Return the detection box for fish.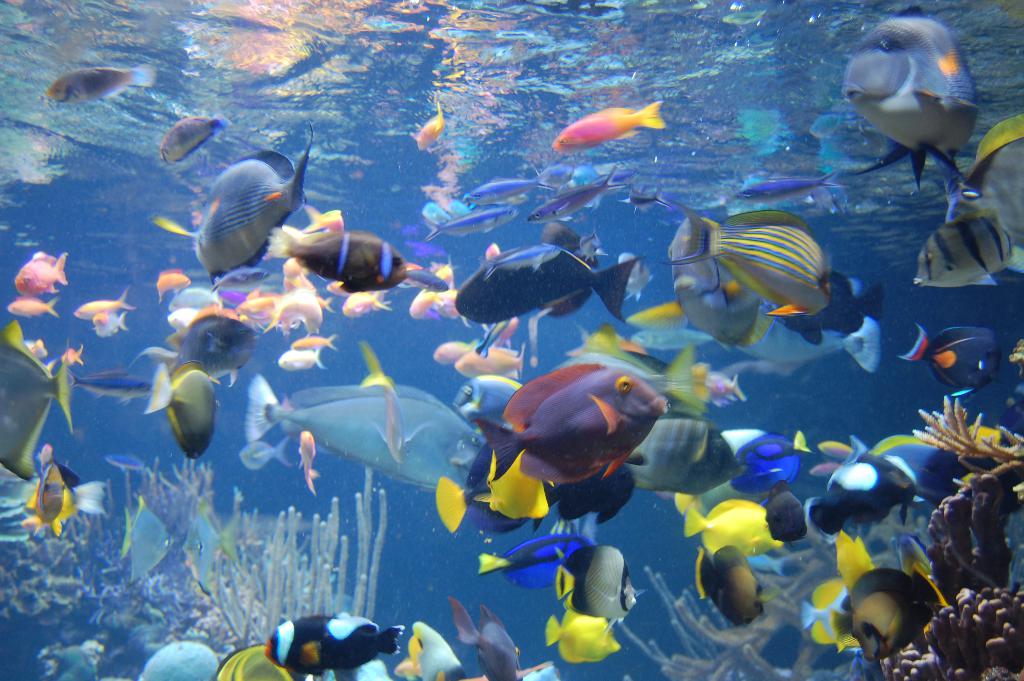
detection(544, 606, 620, 663).
